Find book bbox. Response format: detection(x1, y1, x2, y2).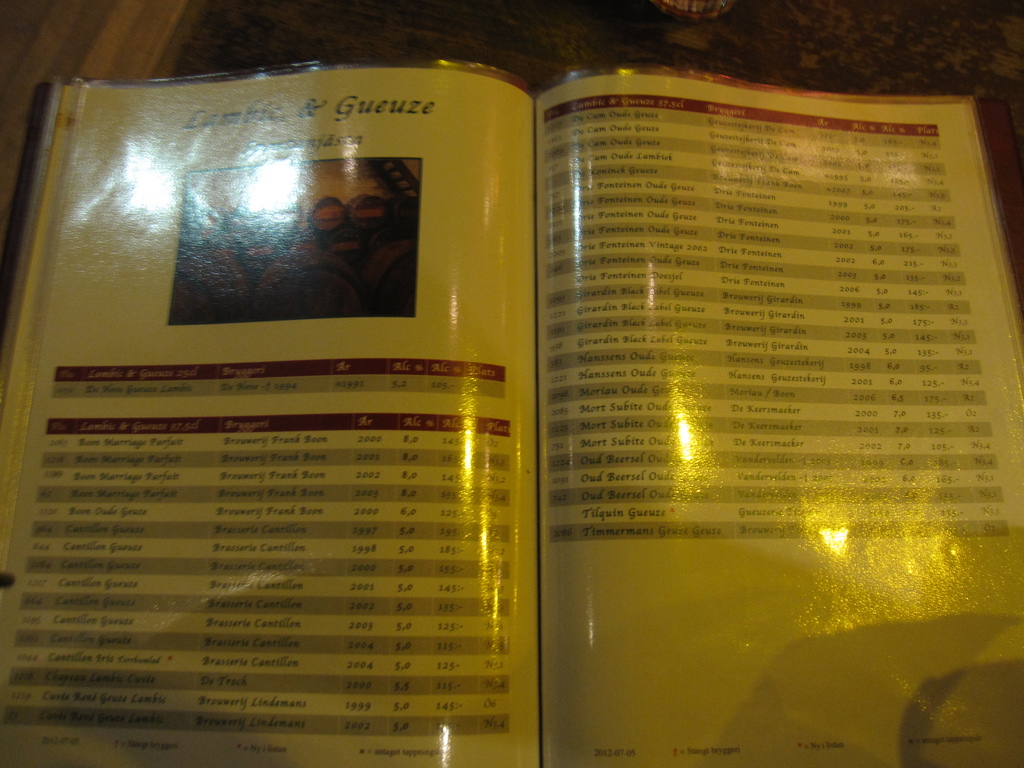
detection(334, 45, 1018, 749).
